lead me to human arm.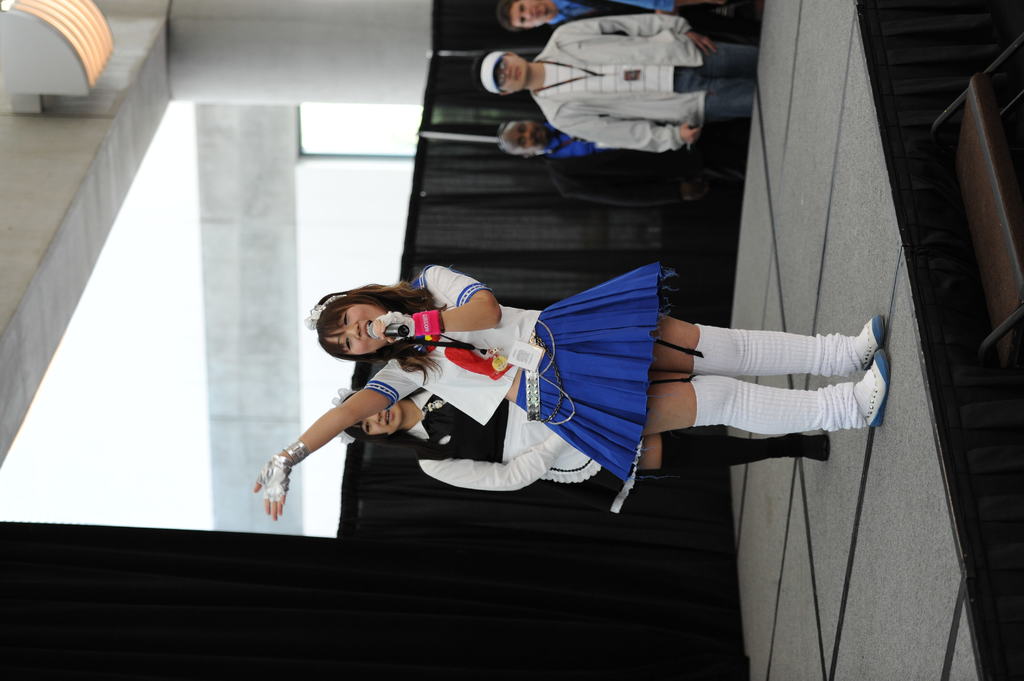
Lead to rect(552, 99, 706, 149).
